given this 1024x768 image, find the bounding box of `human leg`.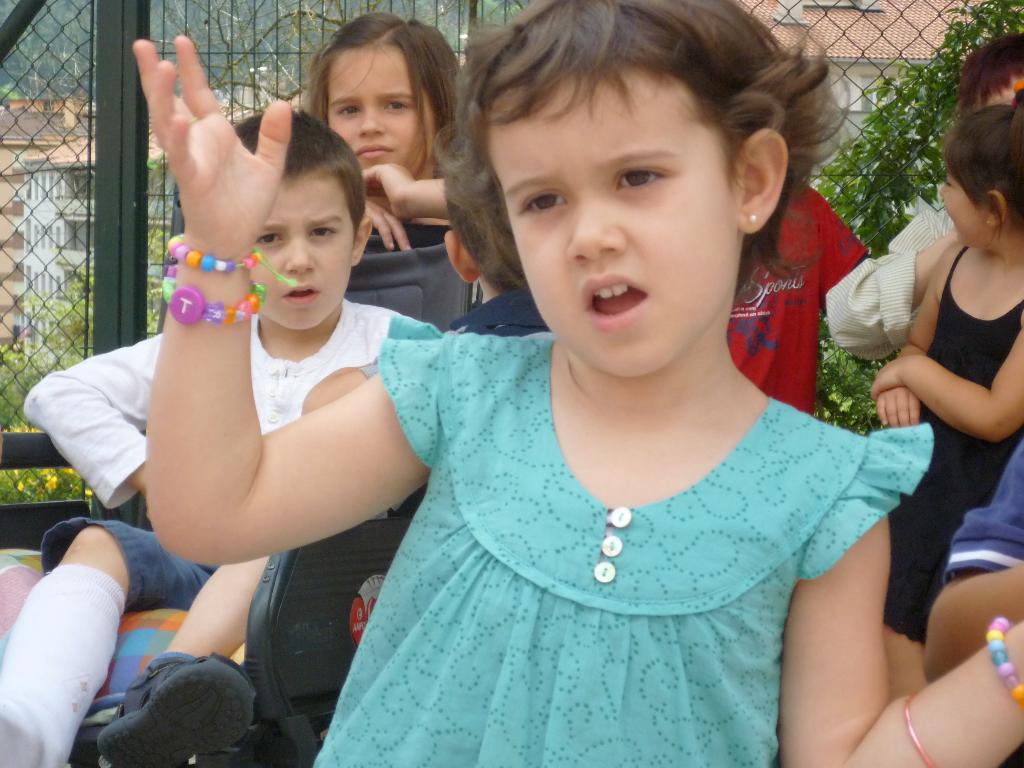
881:480:981:697.
